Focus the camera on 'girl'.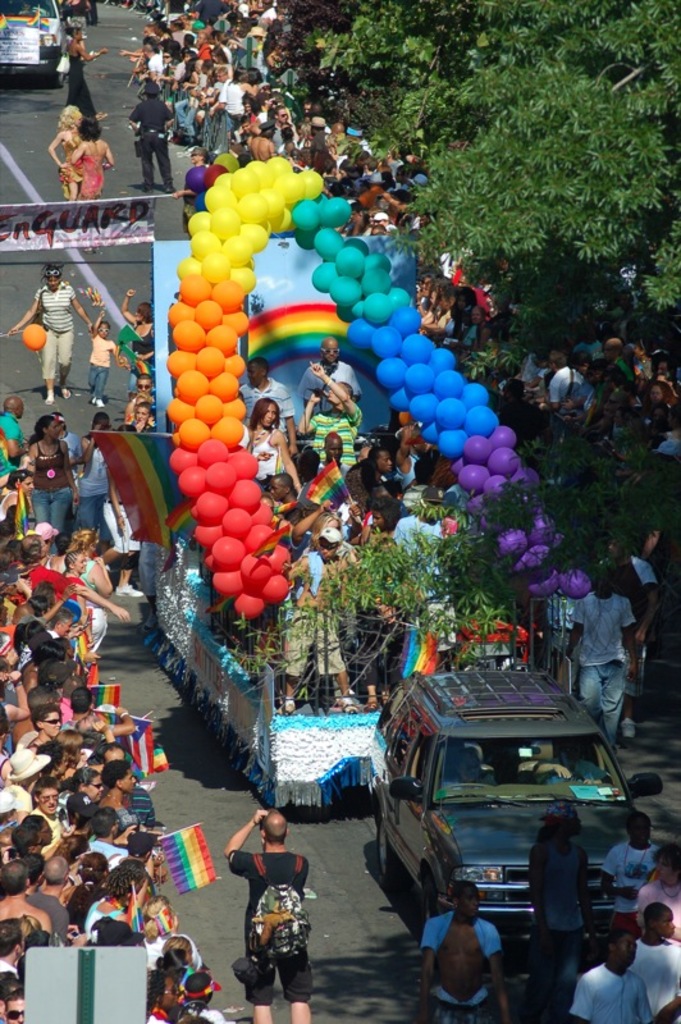
Focus region: 84/300/129/410.
